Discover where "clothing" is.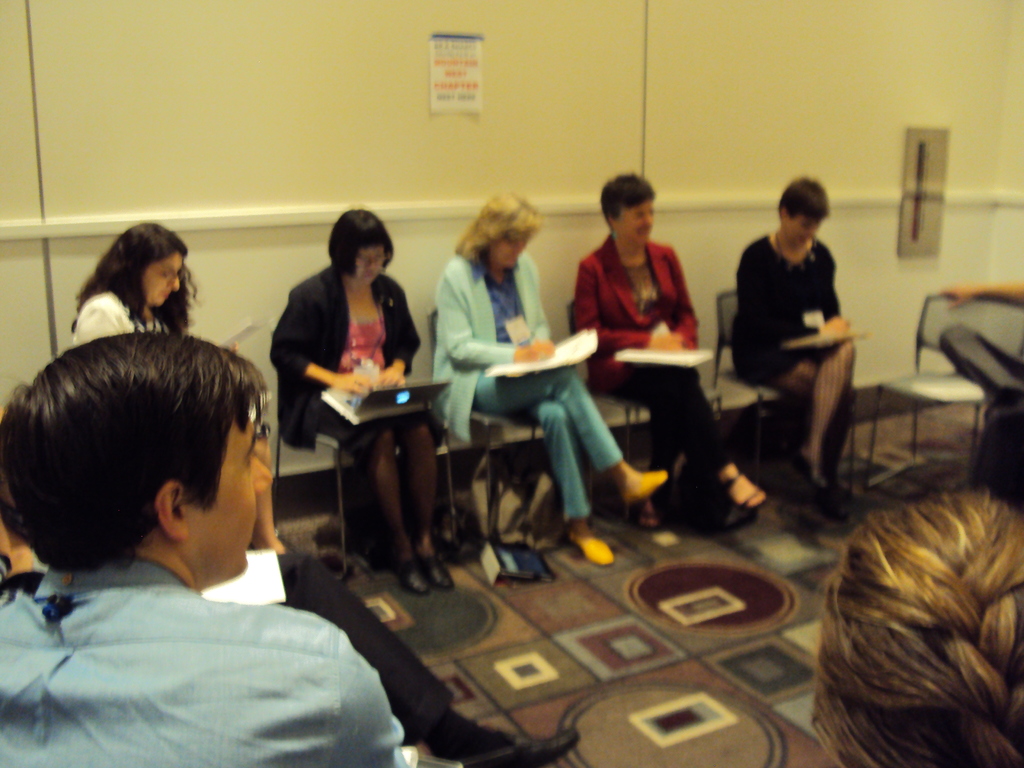
Discovered at <bbox>938, 323, 1023, 497</bbox>.
